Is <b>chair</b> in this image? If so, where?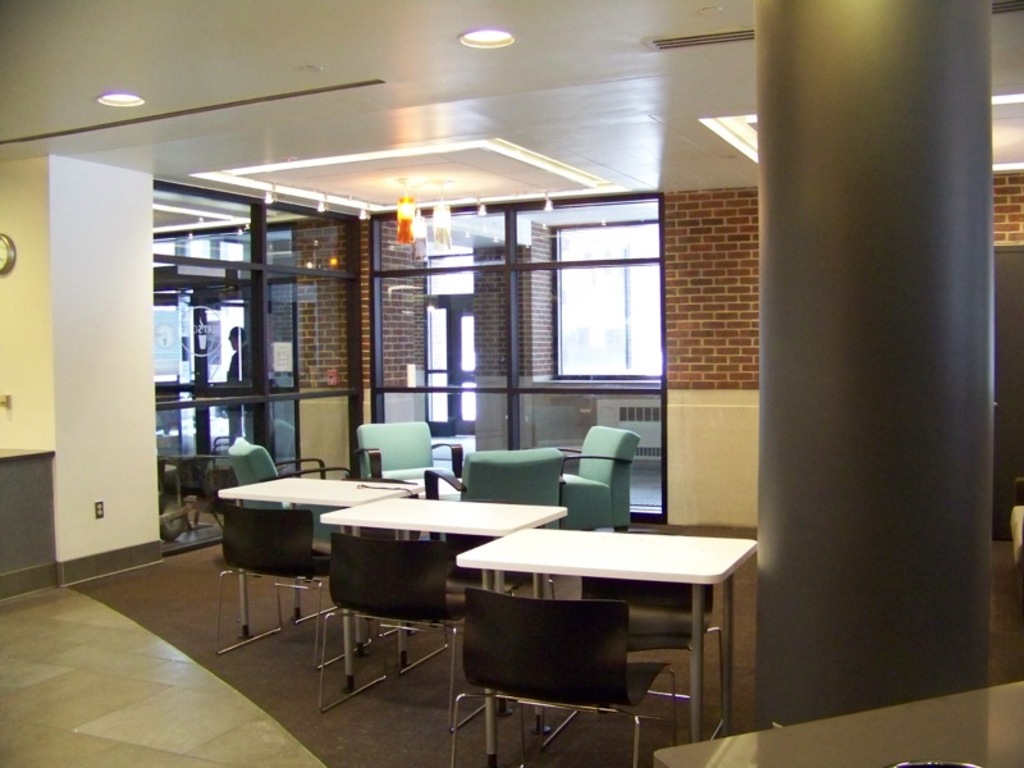
Yes, at locate(527, 420, 636, 539).
